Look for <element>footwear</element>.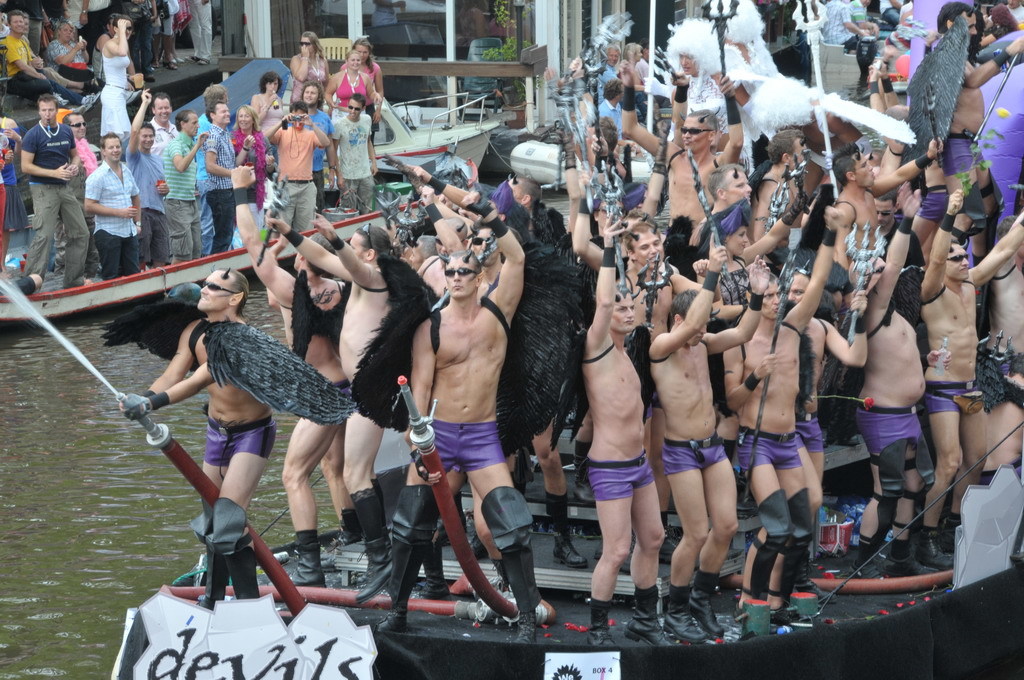
Found: pyautogui.locateOnScreen(381, 609, 409, 635).
